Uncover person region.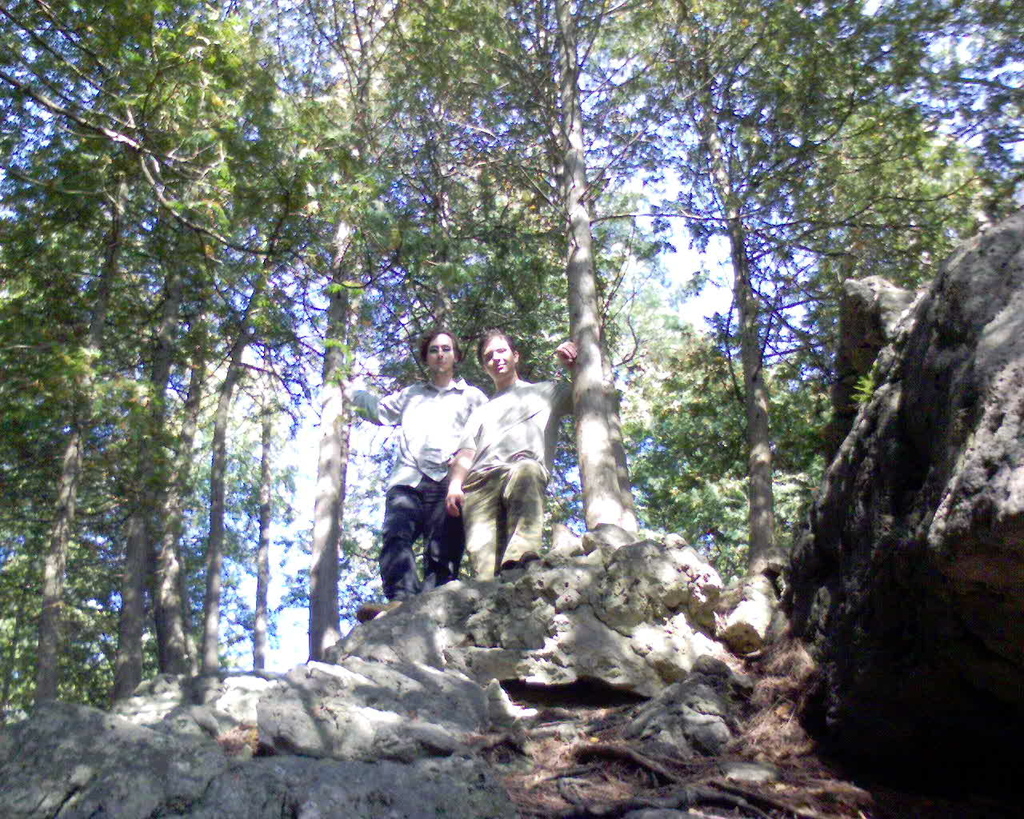
Uncovered: <region>445, 330, 575, 581</region>.
